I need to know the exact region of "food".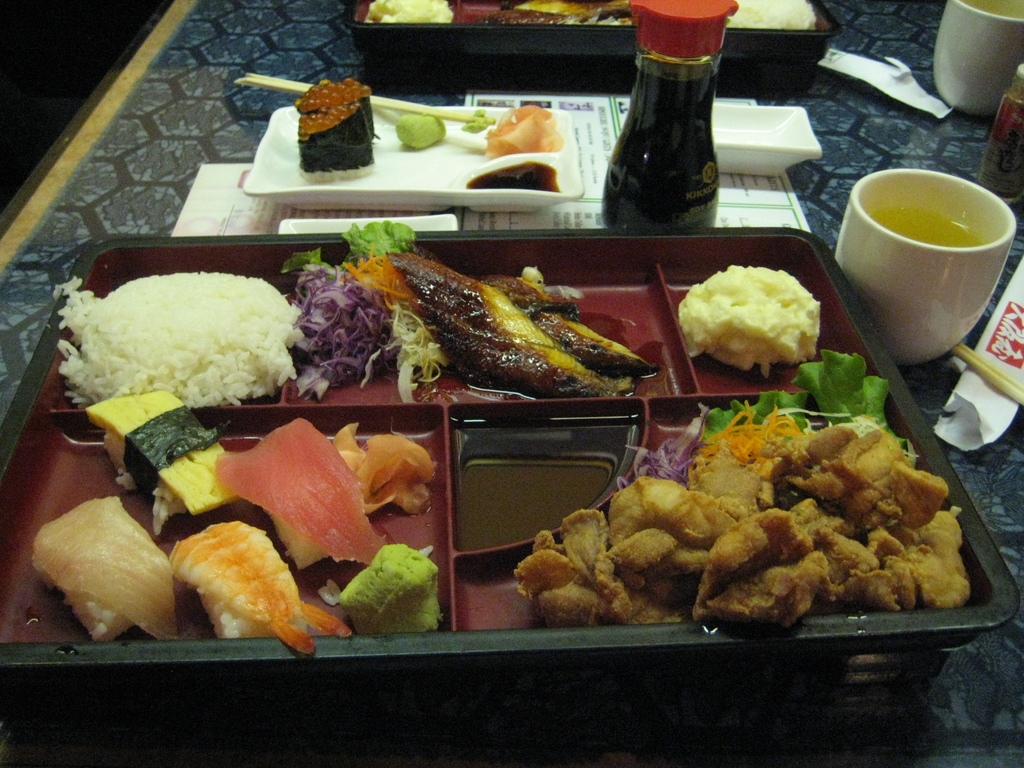
Region: (left=29, top=389, right=446, bottom=658).
